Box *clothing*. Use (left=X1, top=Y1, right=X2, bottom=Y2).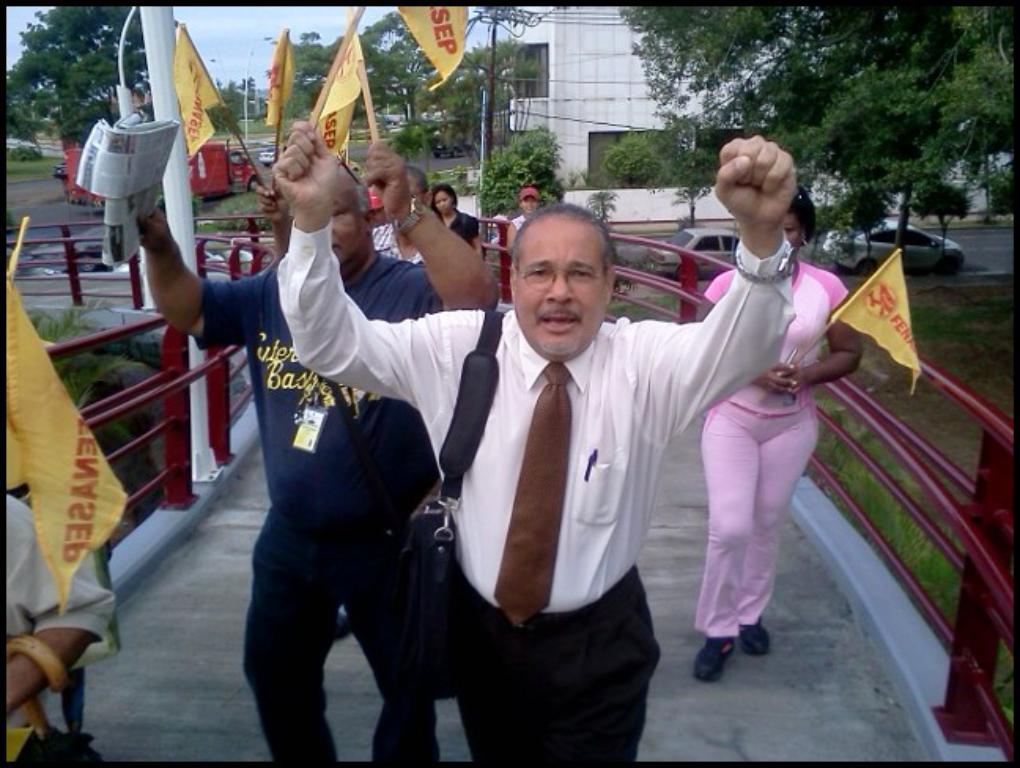
(left=275, top=242, right=793, bottom=766).
